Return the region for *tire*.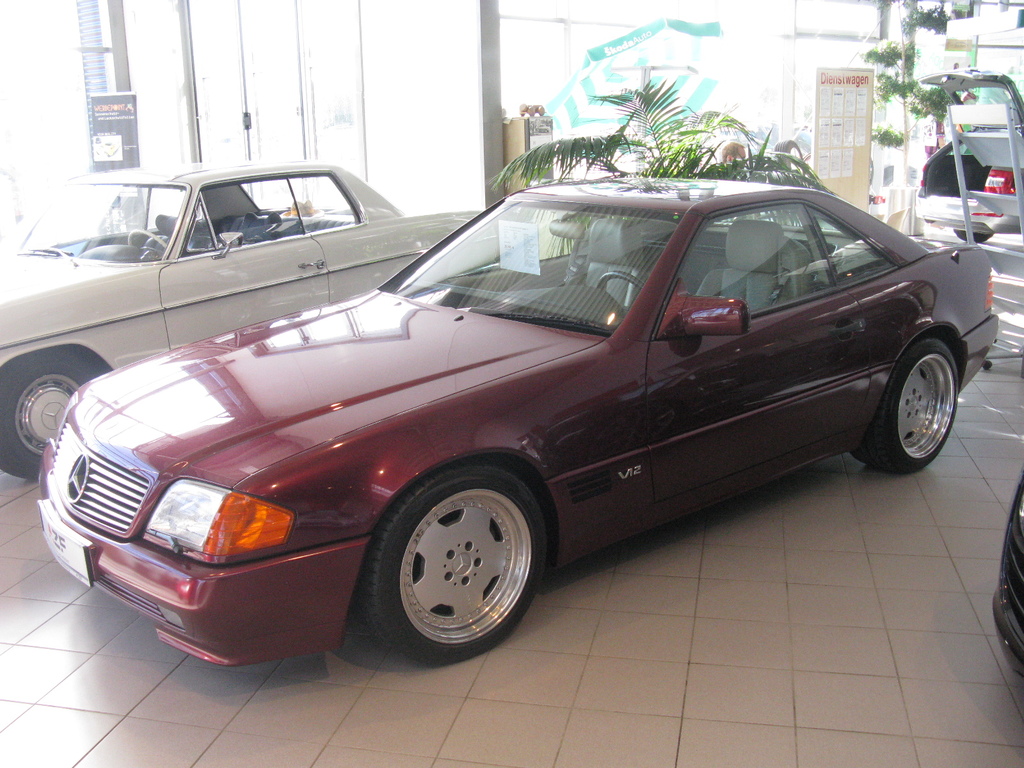
367 465 552 660.
